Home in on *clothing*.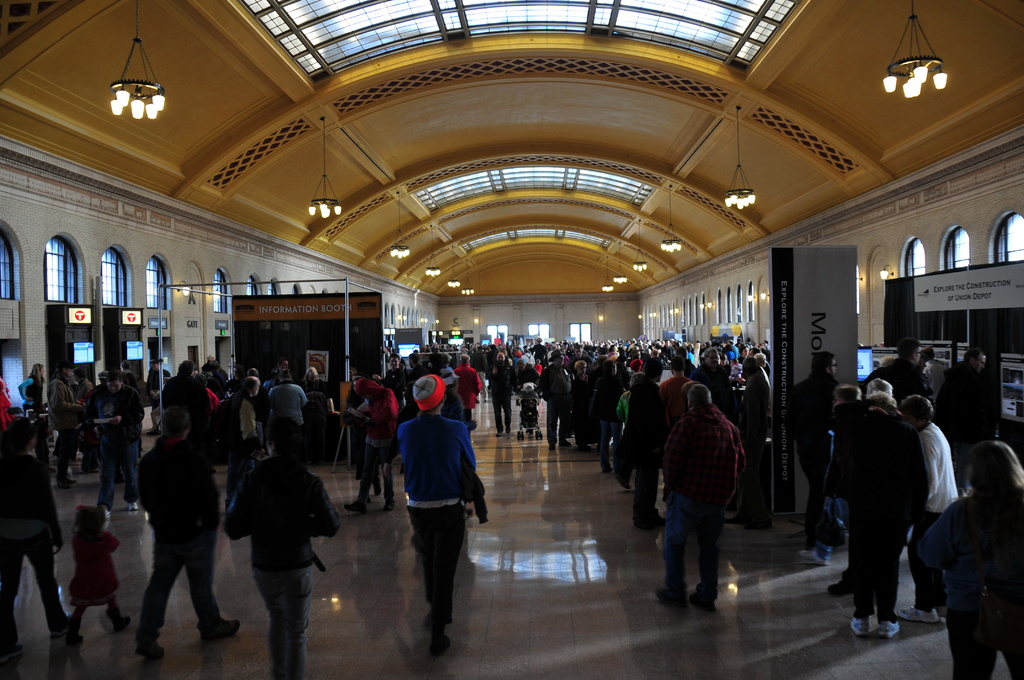
Homed in at <region>393, 414, 481, 627</region>.
